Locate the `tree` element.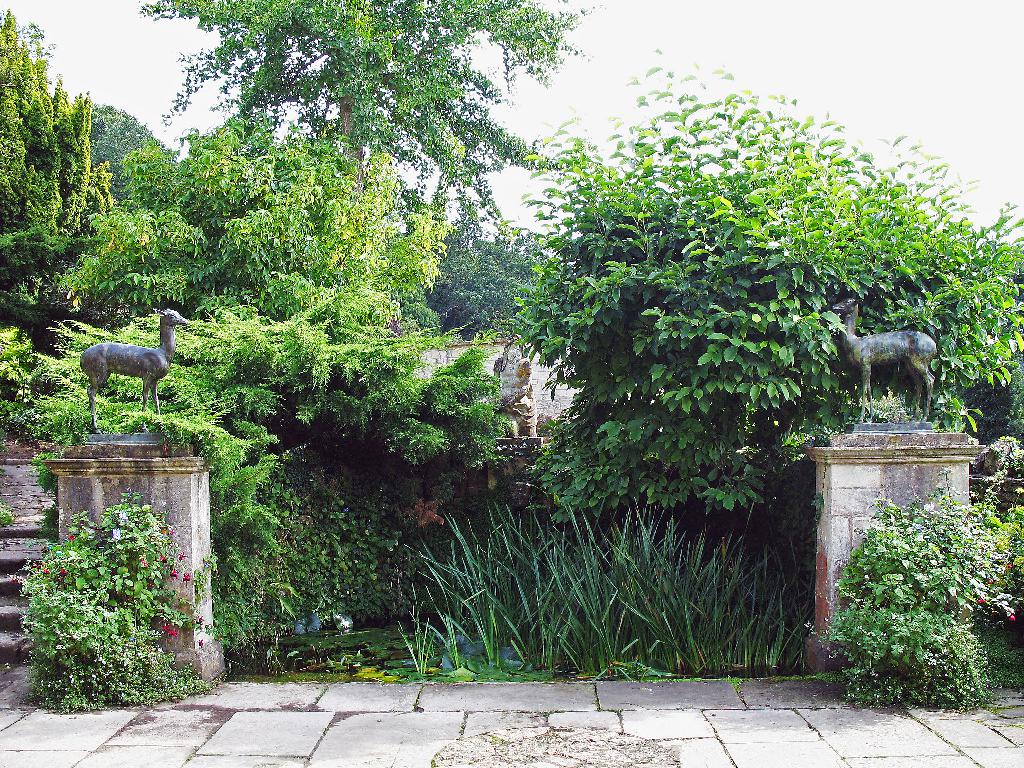
Element bbox: l=437, t=200, r=535, b=346.
